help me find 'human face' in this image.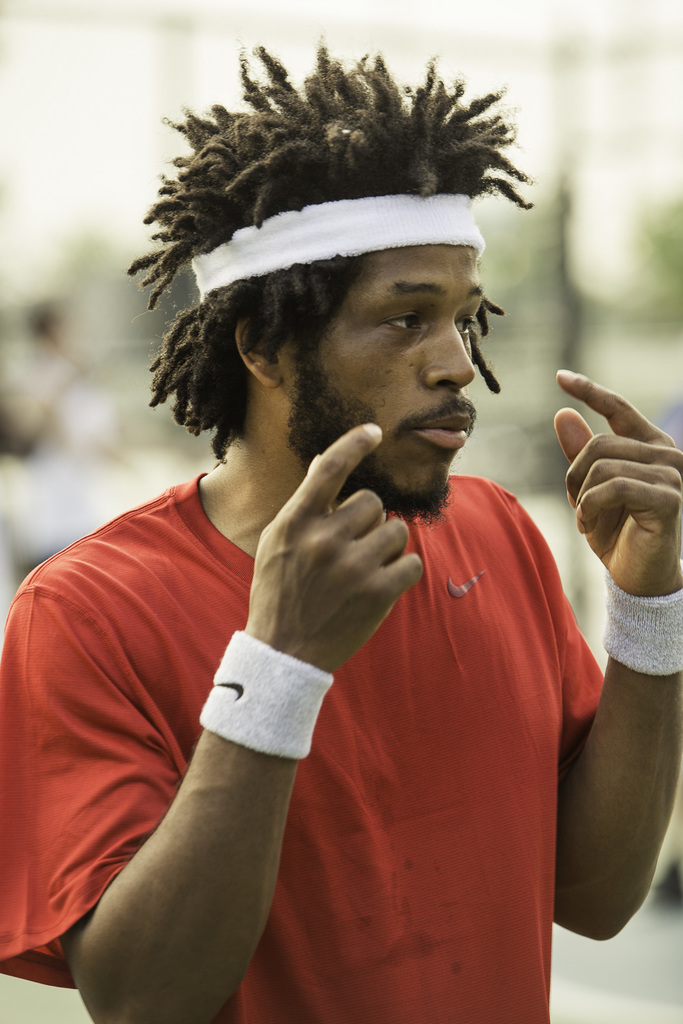
Found it: {"x1": 322, "y1": 242, "x2": 484, "y2": 508}.
